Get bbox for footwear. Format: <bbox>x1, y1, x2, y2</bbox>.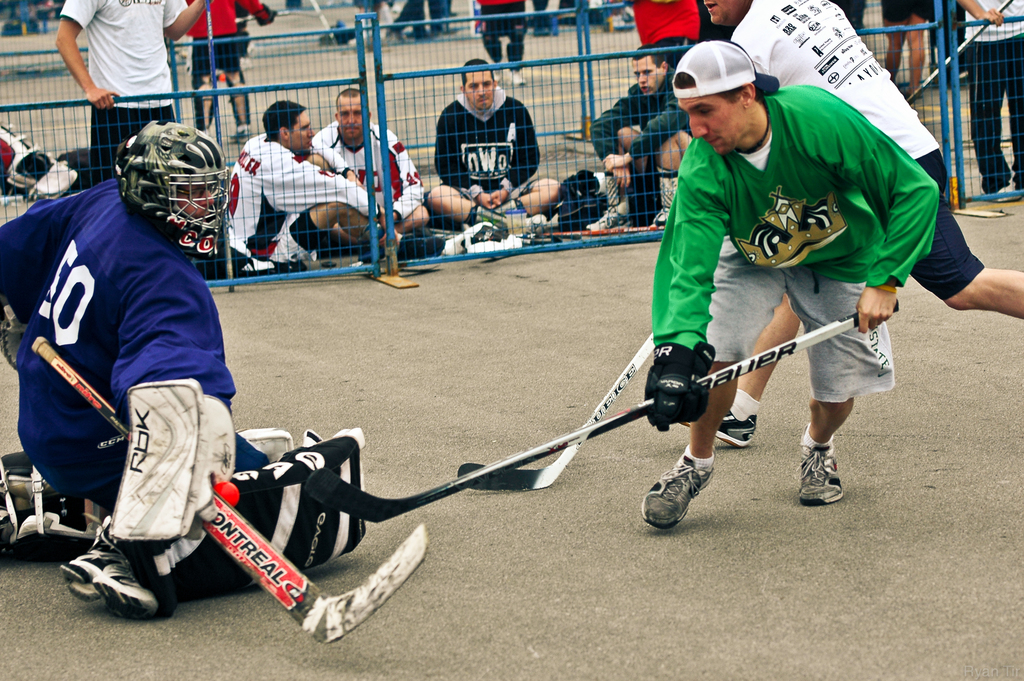
<bbox>508, 67, 529, 86</bbox>.
